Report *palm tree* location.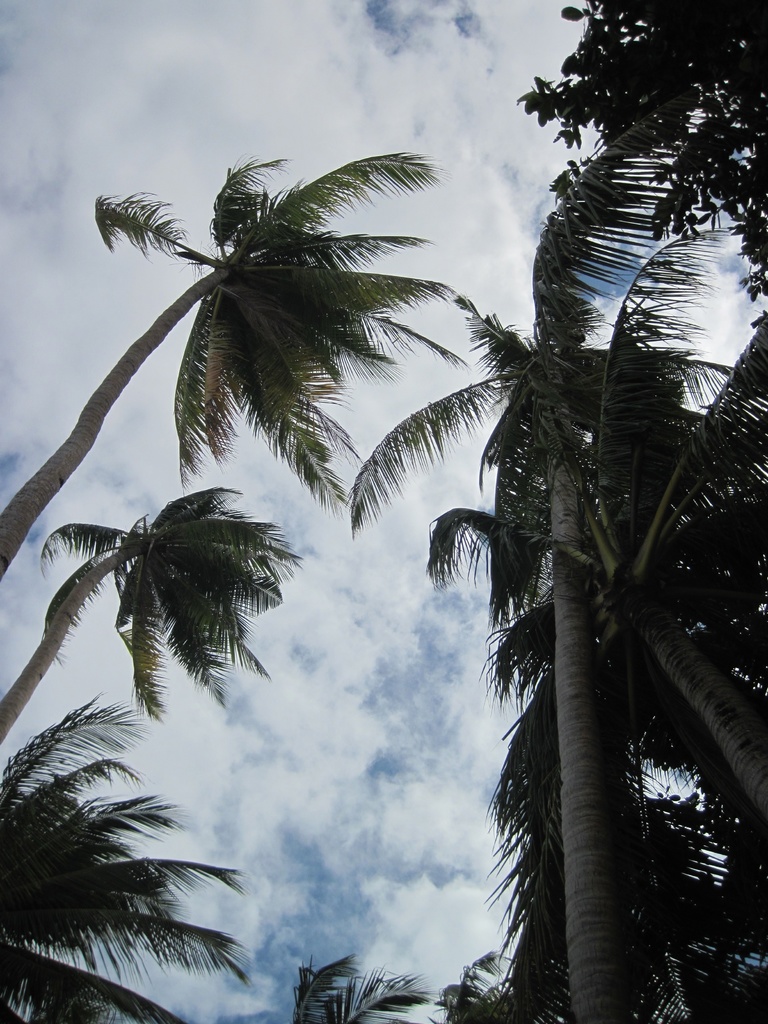
Report: 493 579 662 1004.
